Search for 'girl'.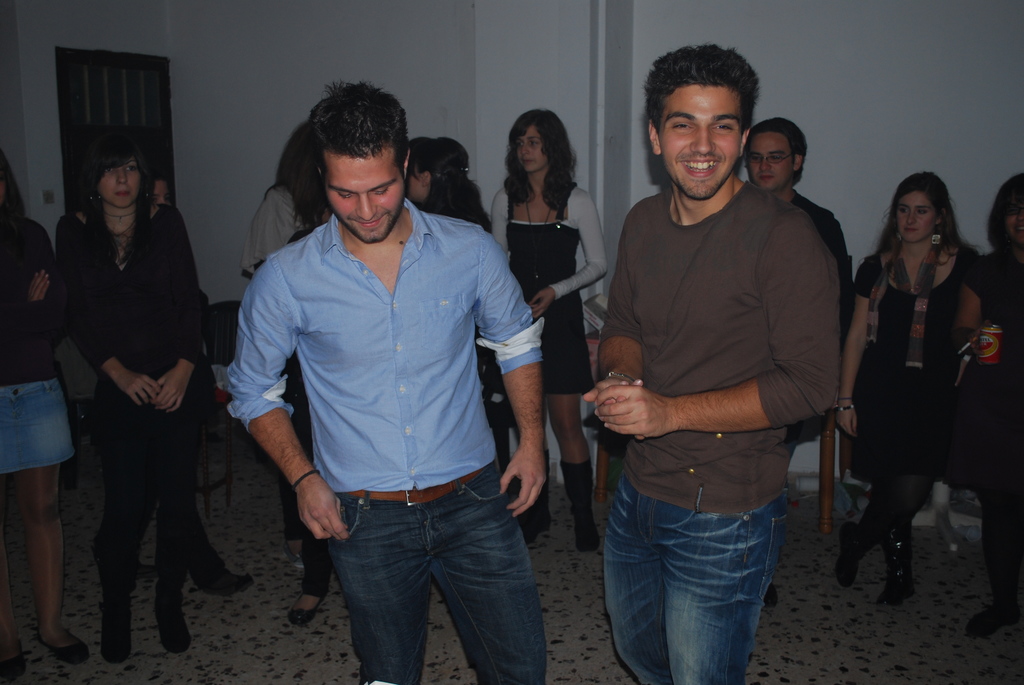
Found at BBox(831, 169, 981, 610).
